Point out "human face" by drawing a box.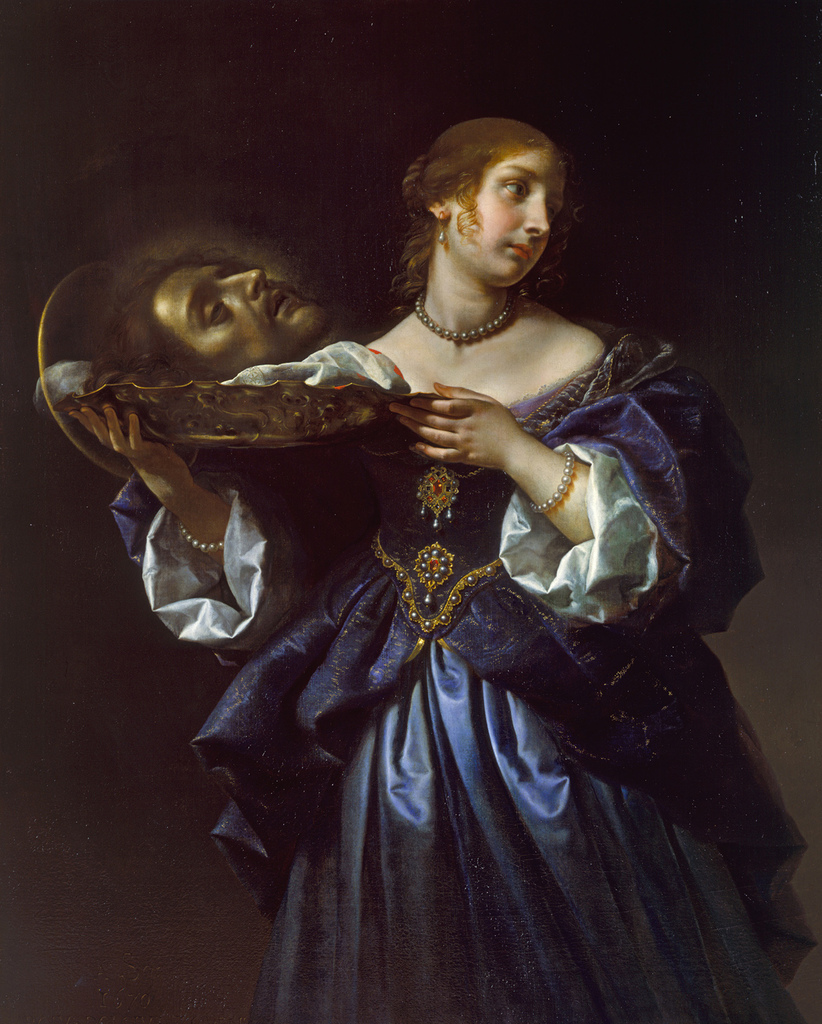
(442, 150, 566, 282).
